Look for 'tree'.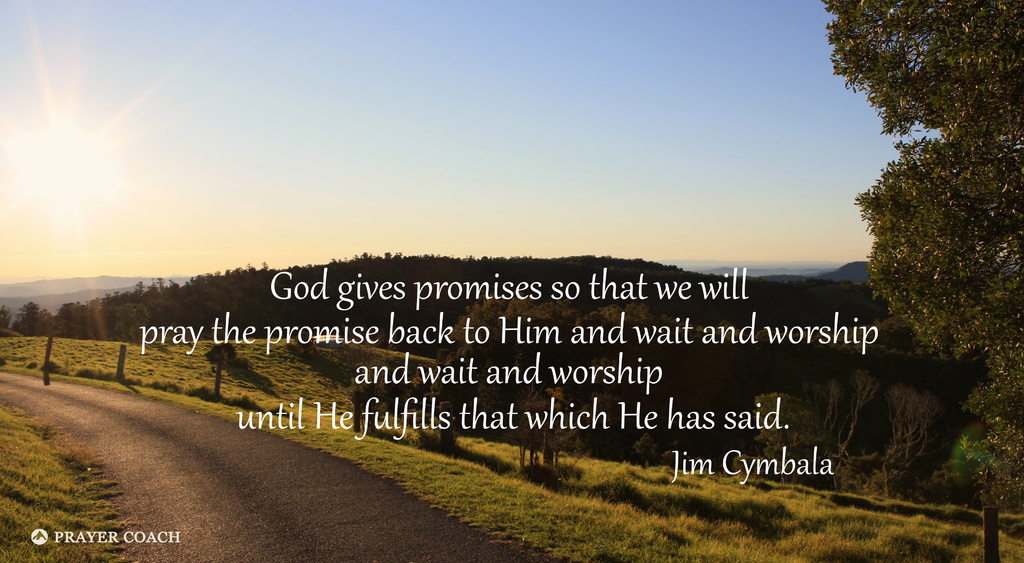
Found: <box>817,0,1023,427</box>.
